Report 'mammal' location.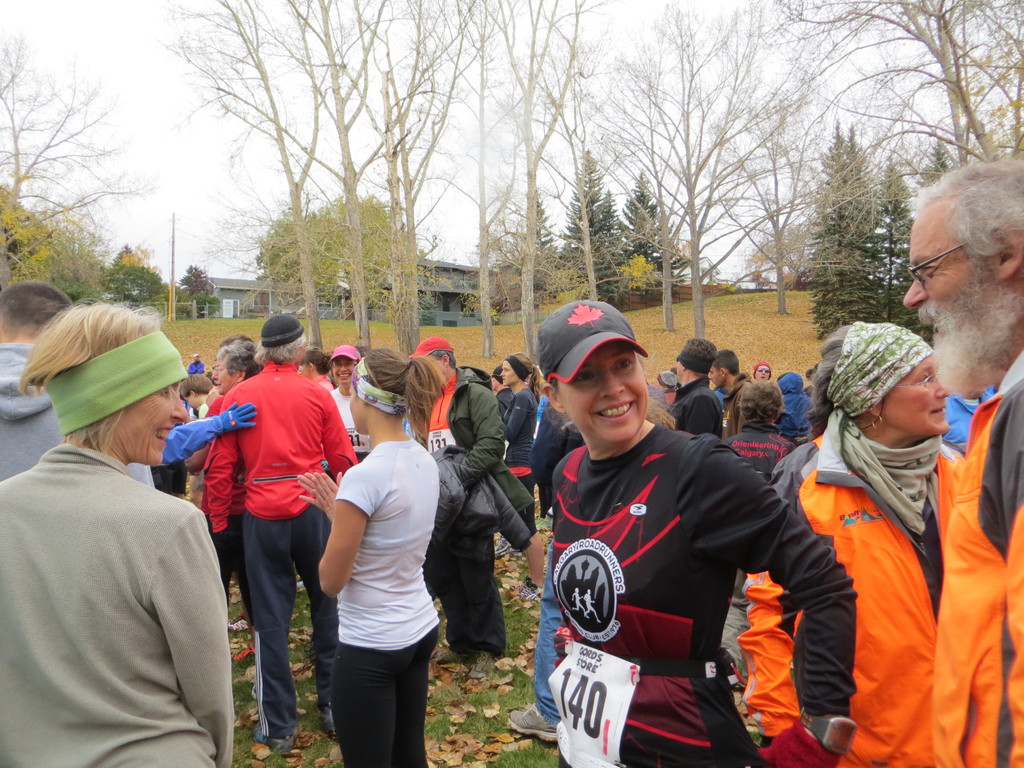
Report: {"left": 500, "top": 350, "right": 543, "bottom": 602}.
